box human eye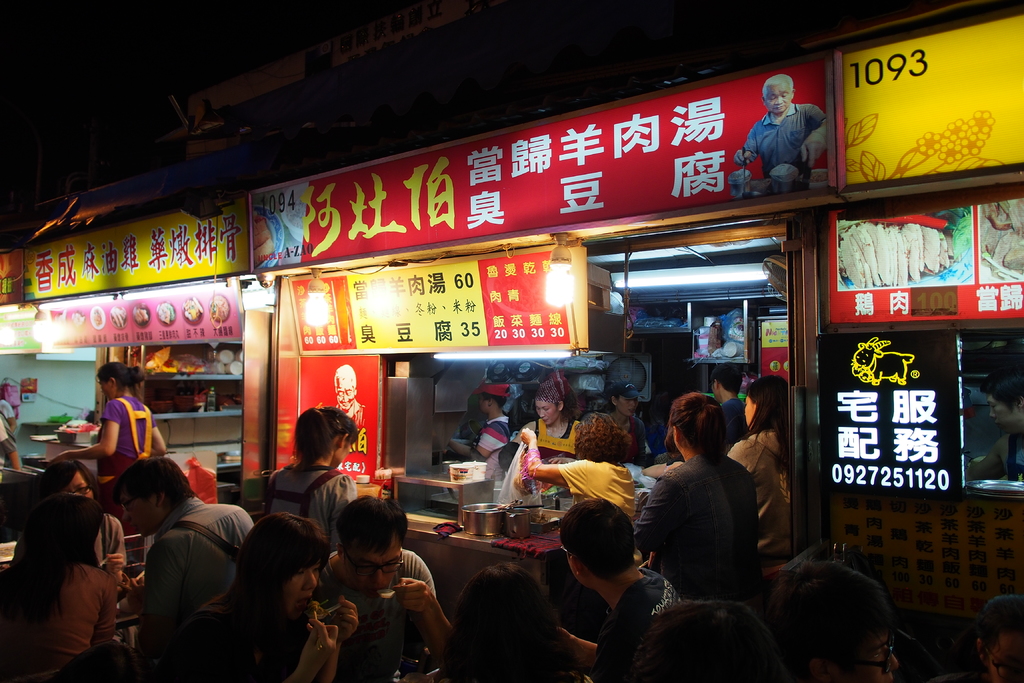
select_region(358, 563, 374, 573)
